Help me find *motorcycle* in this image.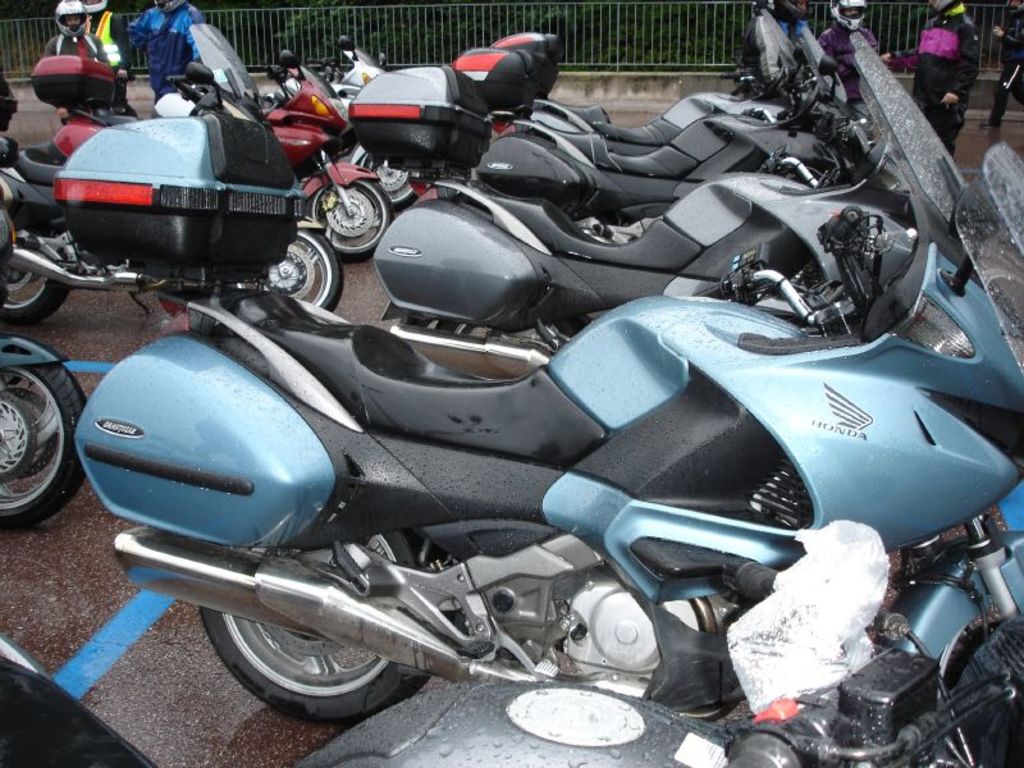
Found it: BBox(0, 191, 86, 532).
